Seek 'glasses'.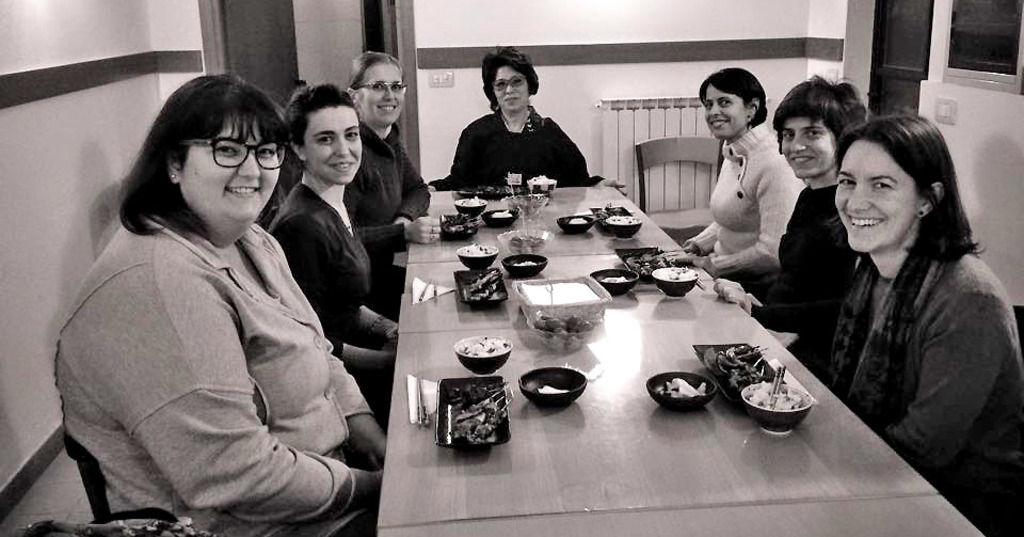
x1=489 y1=77 x2=528 y2=92.
